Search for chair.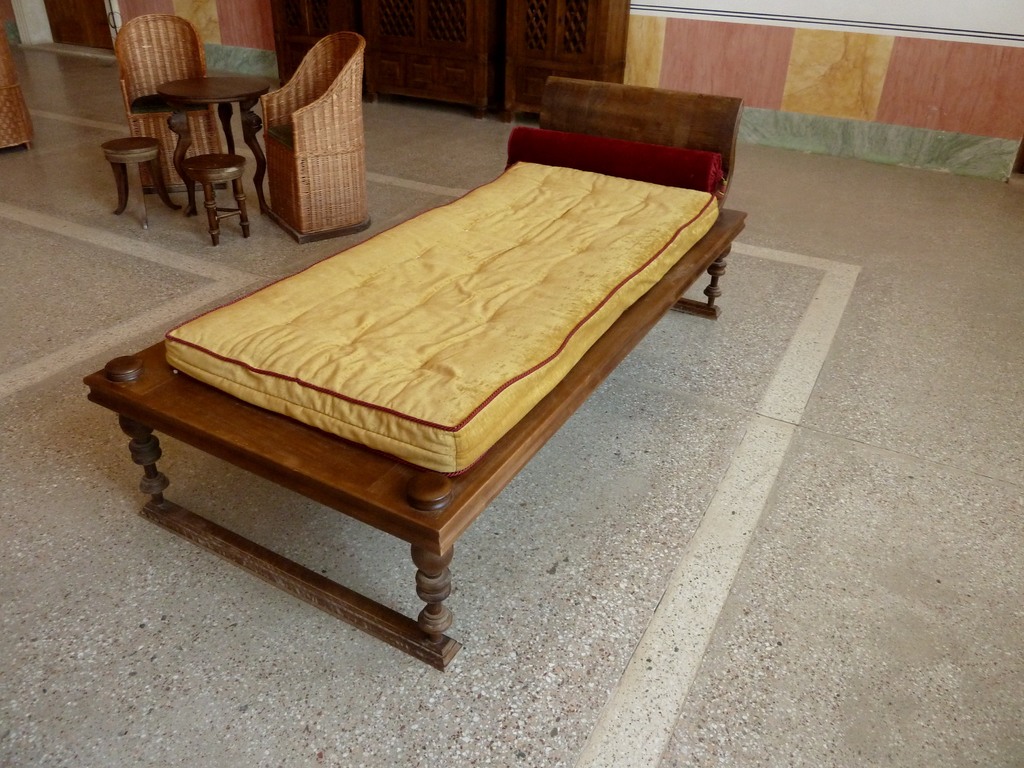
Found at 0 13 40 152.
